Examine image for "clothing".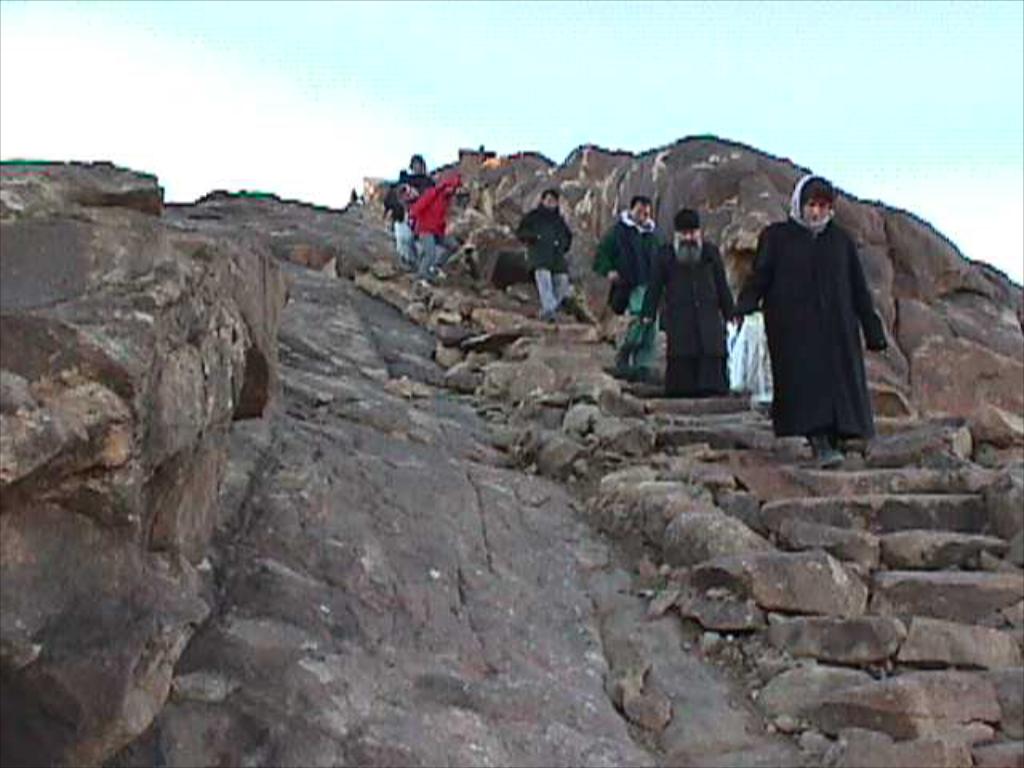
Examination result: pyautogui.locateOnScreen(592, 206, 666, 366).
